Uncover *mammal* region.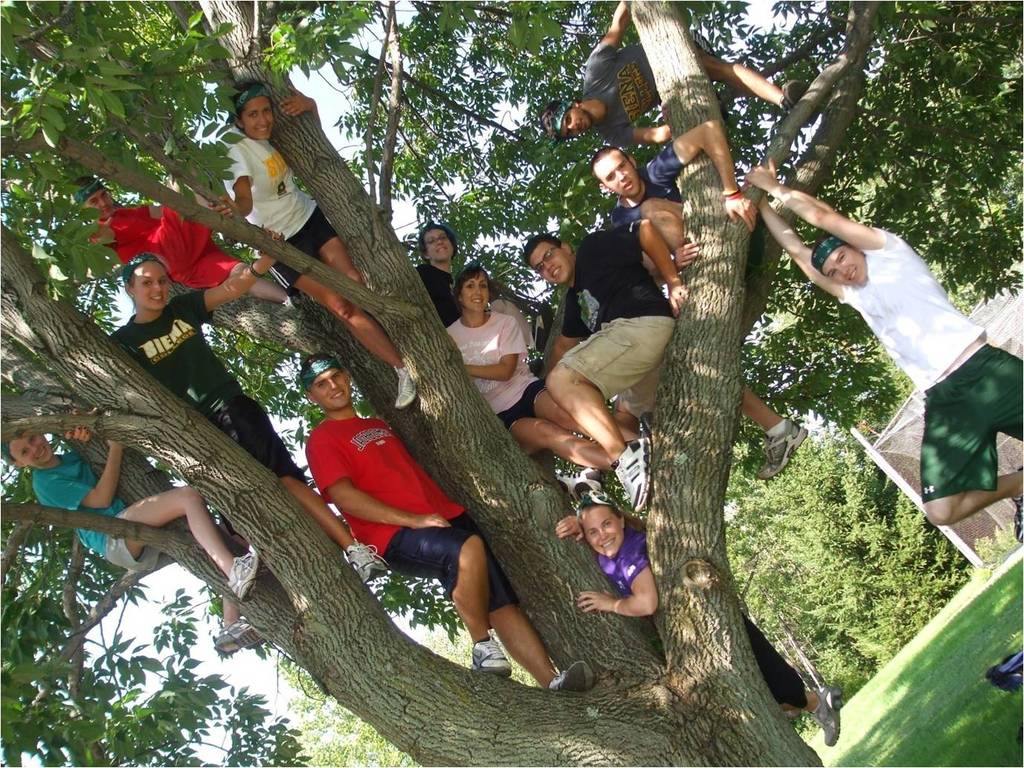
Uncovered: (left=741, top=155, right=1023, bottom=543).
